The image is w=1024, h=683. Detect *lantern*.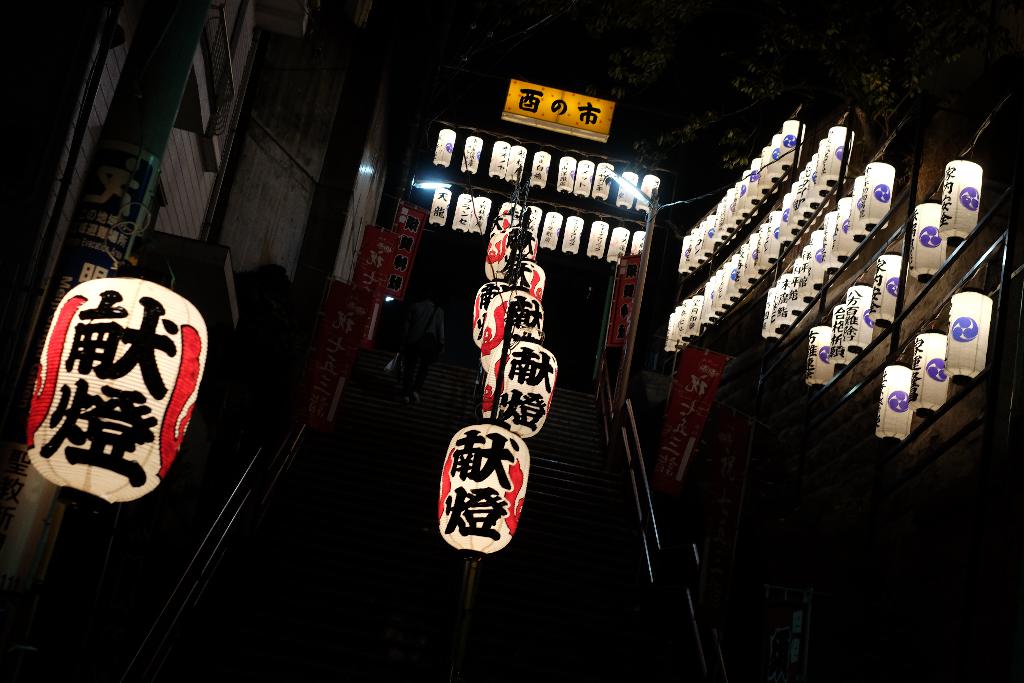
Detection: x1=912 y1=333 x2=947 y2=414.
